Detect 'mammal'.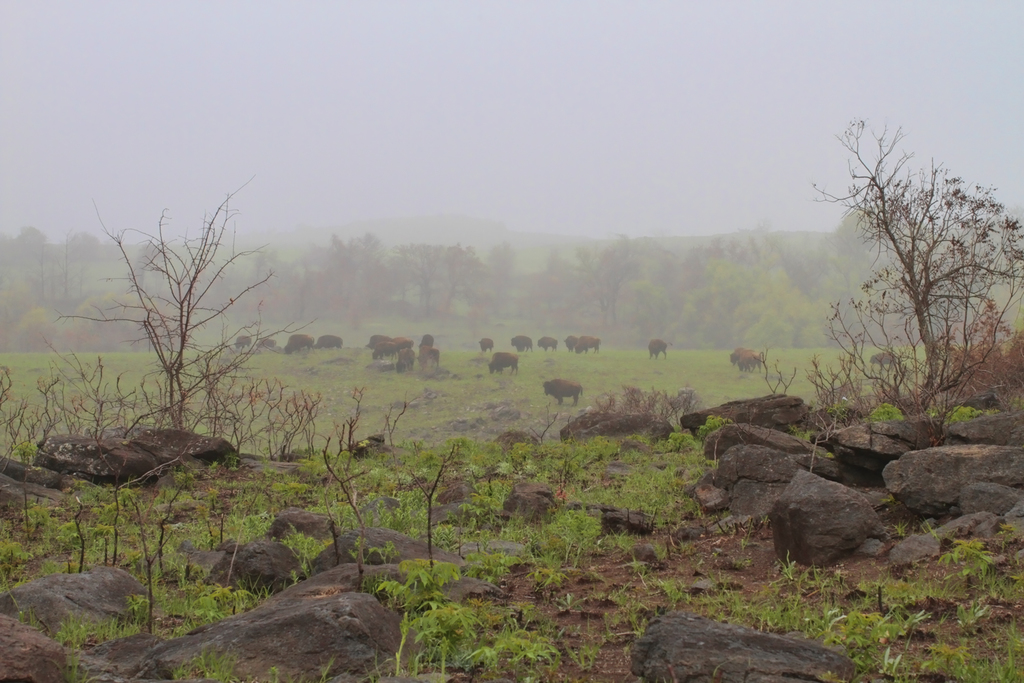
Detected at Rect(541, 382, 580, 399).
